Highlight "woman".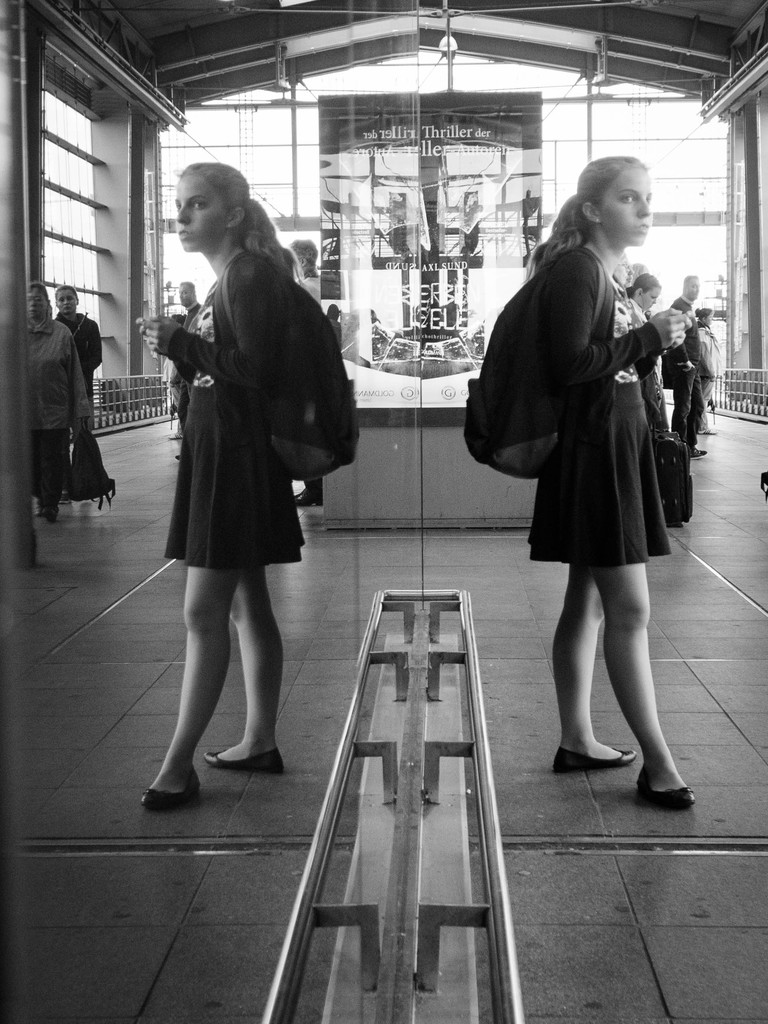
Highlighted region: l=48, t=286, r=102, b=421.
